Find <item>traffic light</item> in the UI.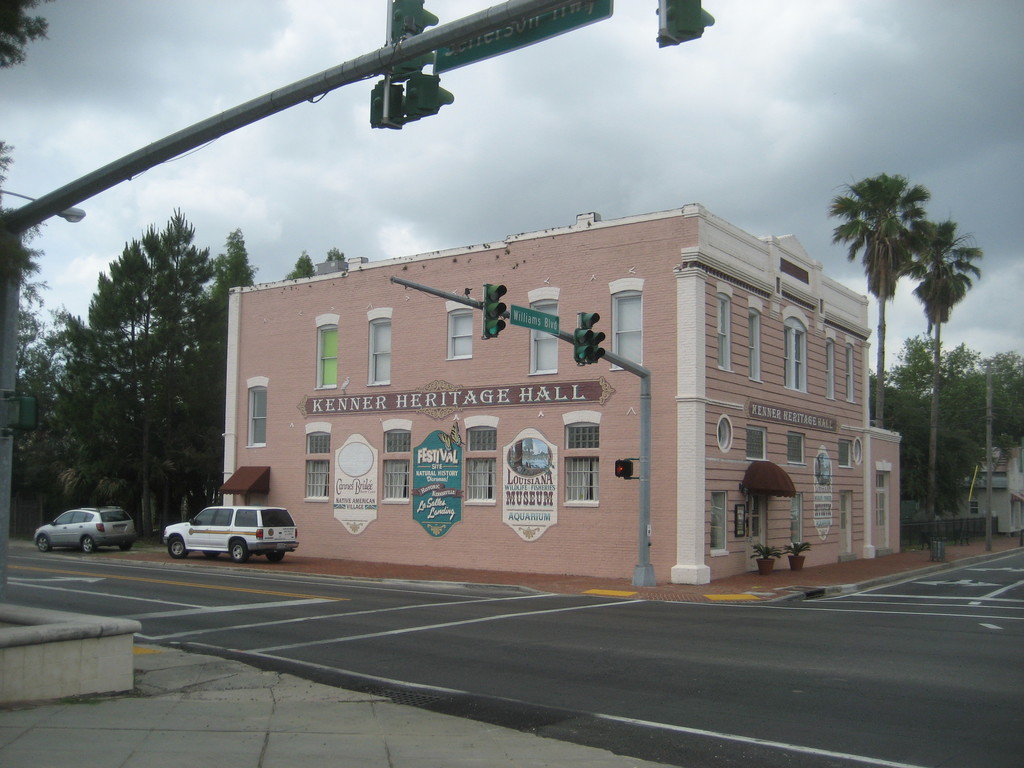
UI element at x1=8, y1=396, x2=36, y2=436.
